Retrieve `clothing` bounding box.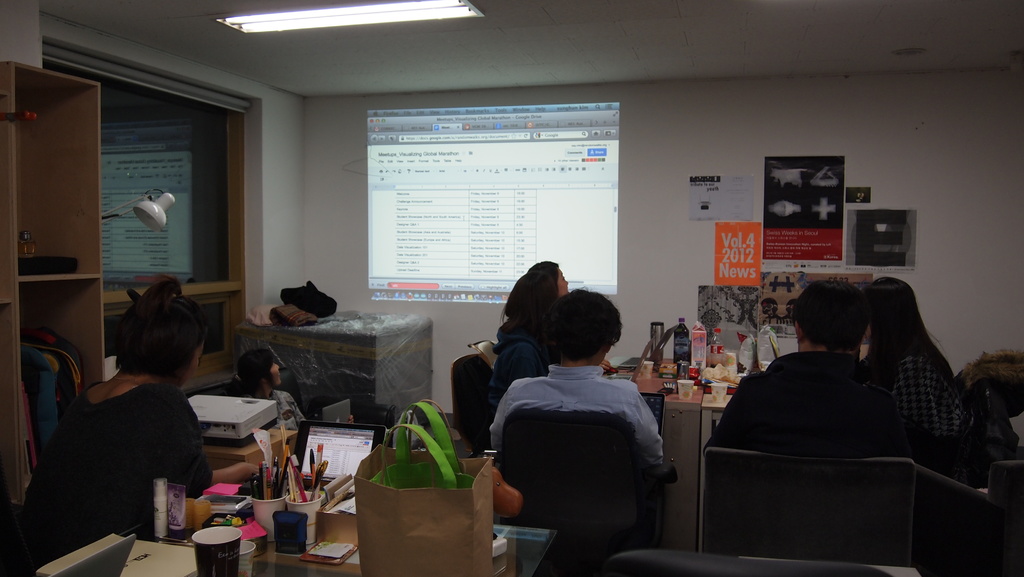
Bounding box: (left=269, top=386, right=301, bottom=427).
